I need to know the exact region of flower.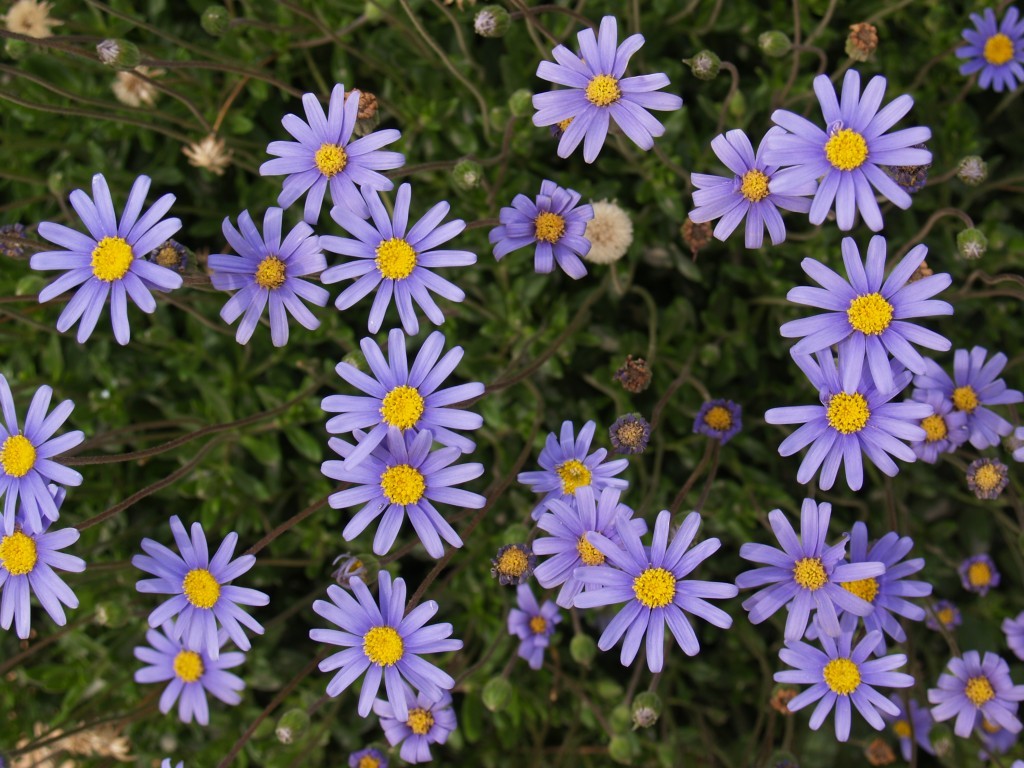
Region: crop(807, 523, 943, 656).
